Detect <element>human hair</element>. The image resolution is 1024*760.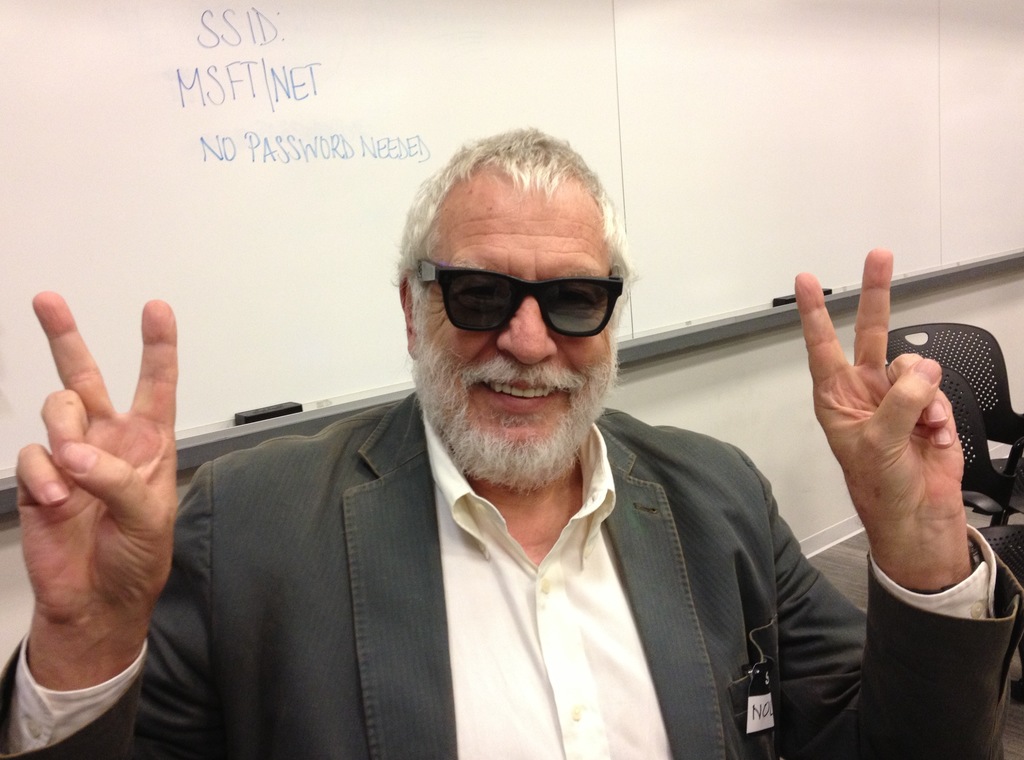
box(390, 144, 628, 312).
